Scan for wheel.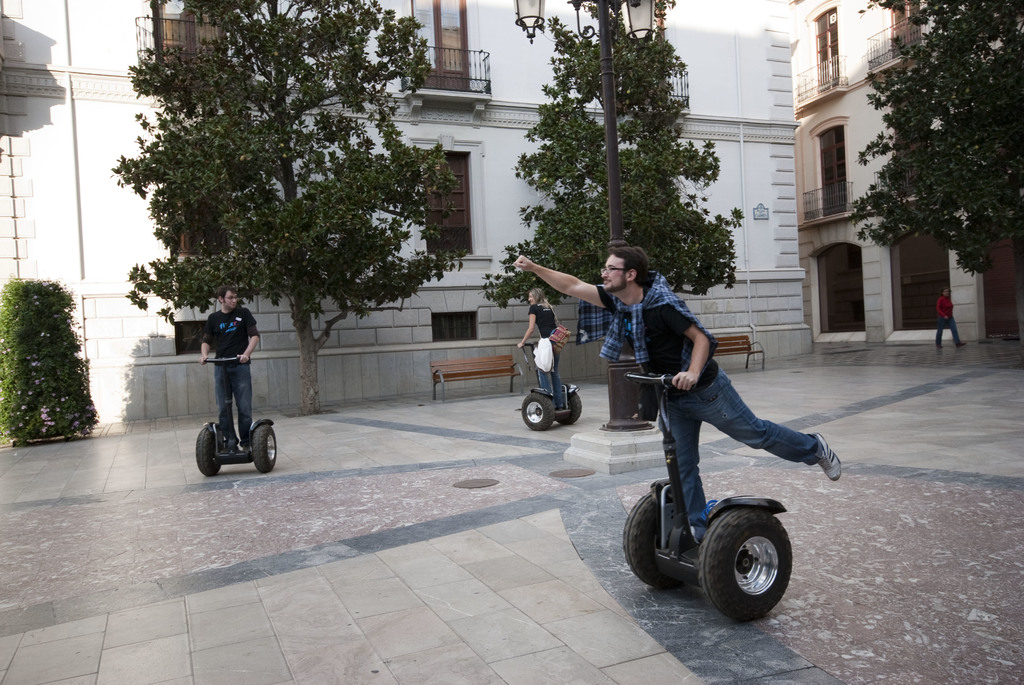
Scan result: box=[705, 519, 791, 625].
